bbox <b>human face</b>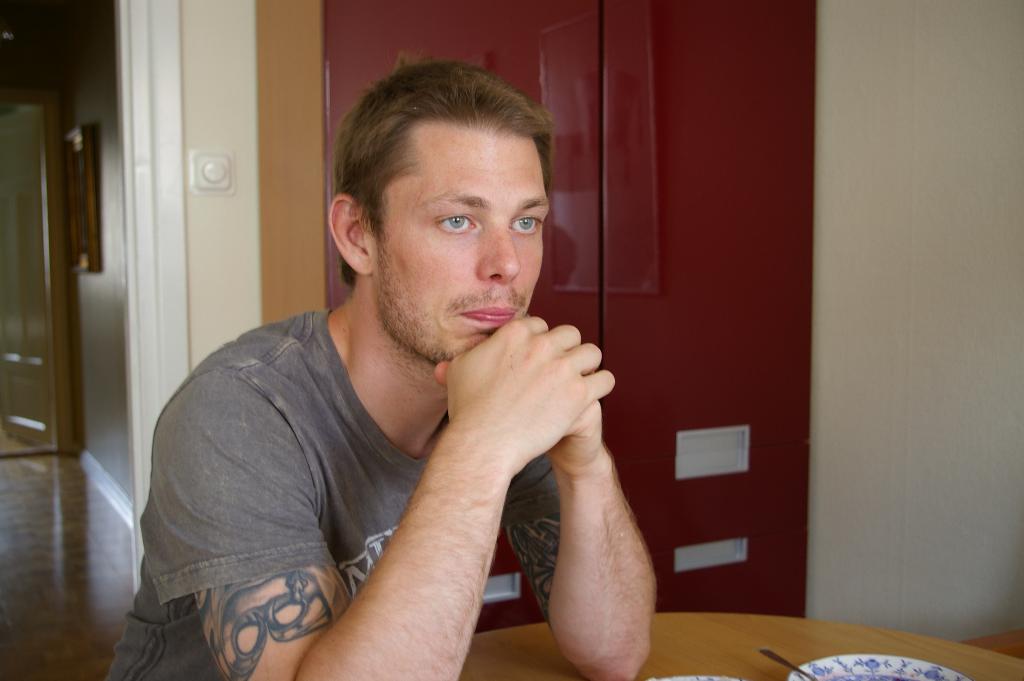
<box>371,130,559,364</box>
